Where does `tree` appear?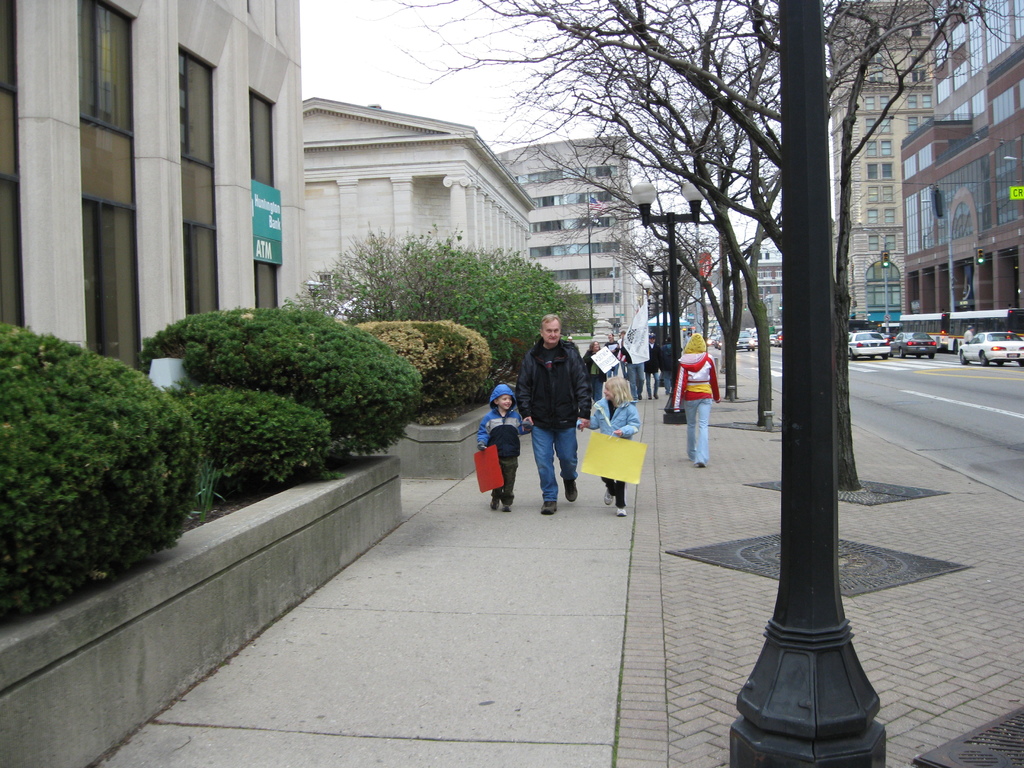
Appears at pyautogui.locateOnScreen(508, 0, 904, 428).
